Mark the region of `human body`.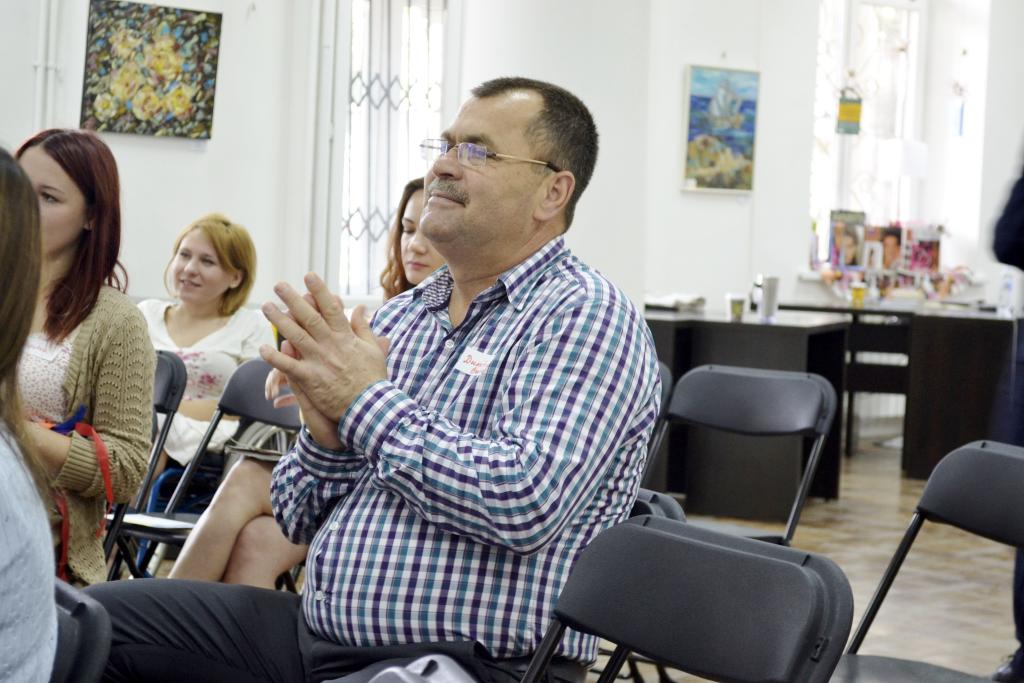
Region: [6,123,161,616].
